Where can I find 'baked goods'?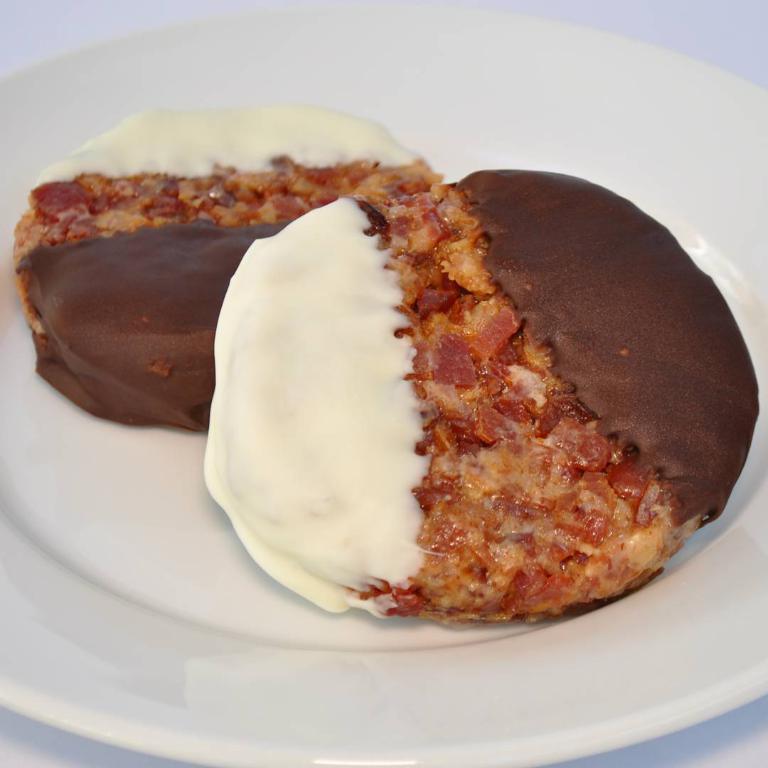
You can find it at [left=198, top=161, right=764, bottom=627].
